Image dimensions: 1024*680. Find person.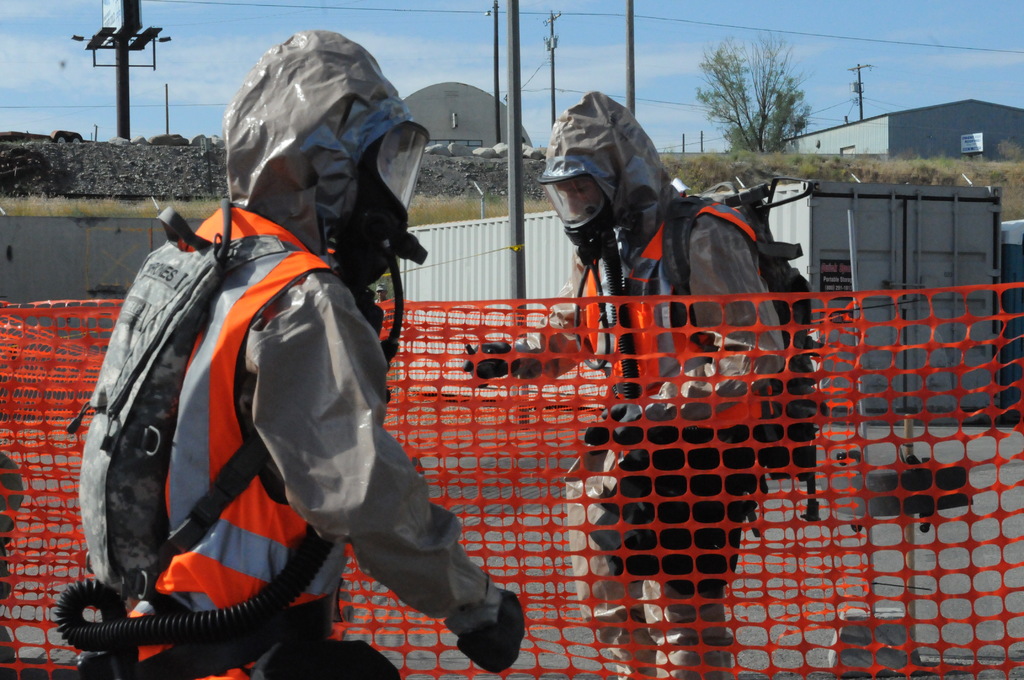
<bbox>456, 88, 804, 679</bbox>.
